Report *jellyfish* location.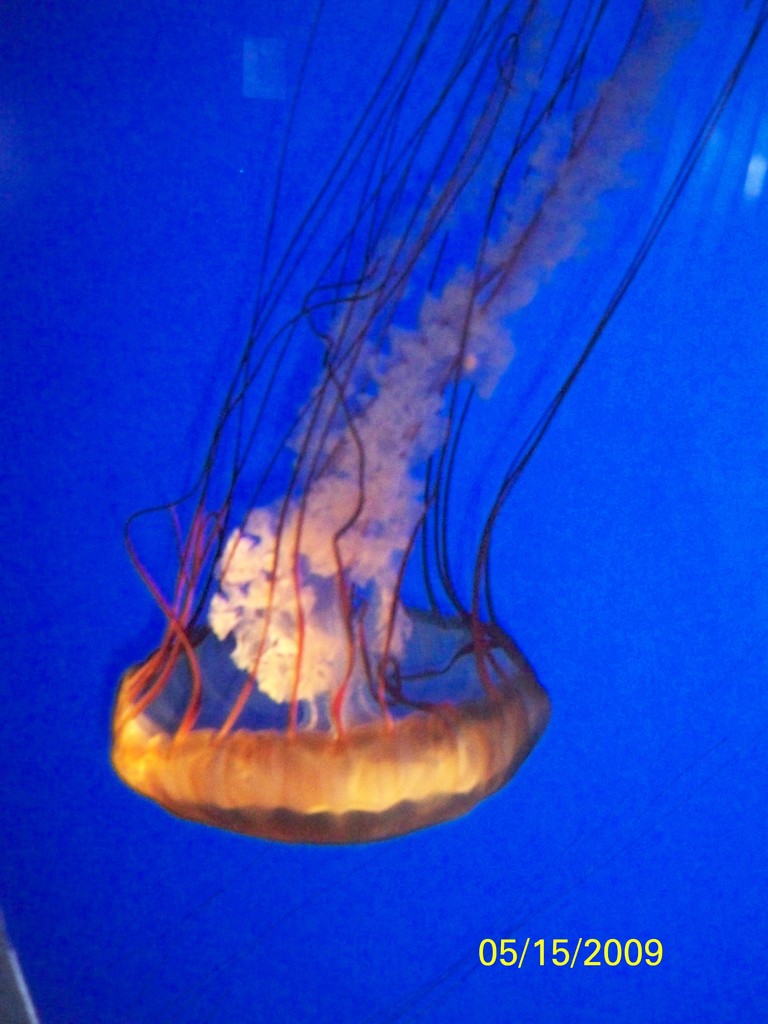
Report: BBox(105, 0, 767, 848).
